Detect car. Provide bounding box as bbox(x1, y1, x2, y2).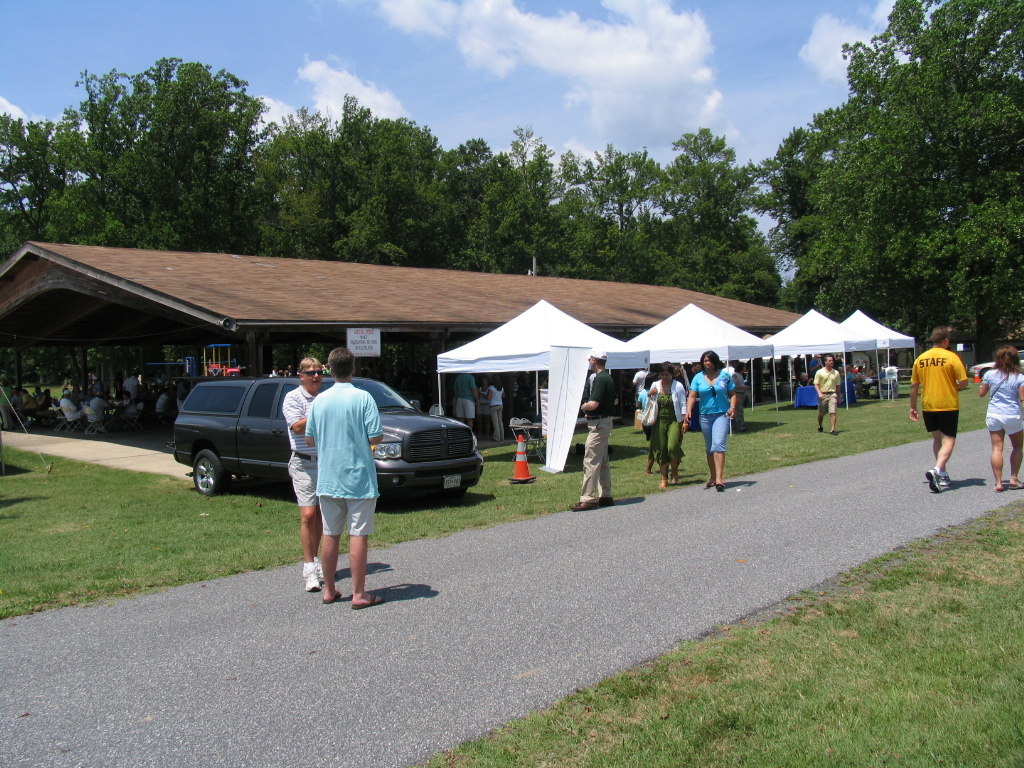
bbox(969, 349, 1023, 381).
